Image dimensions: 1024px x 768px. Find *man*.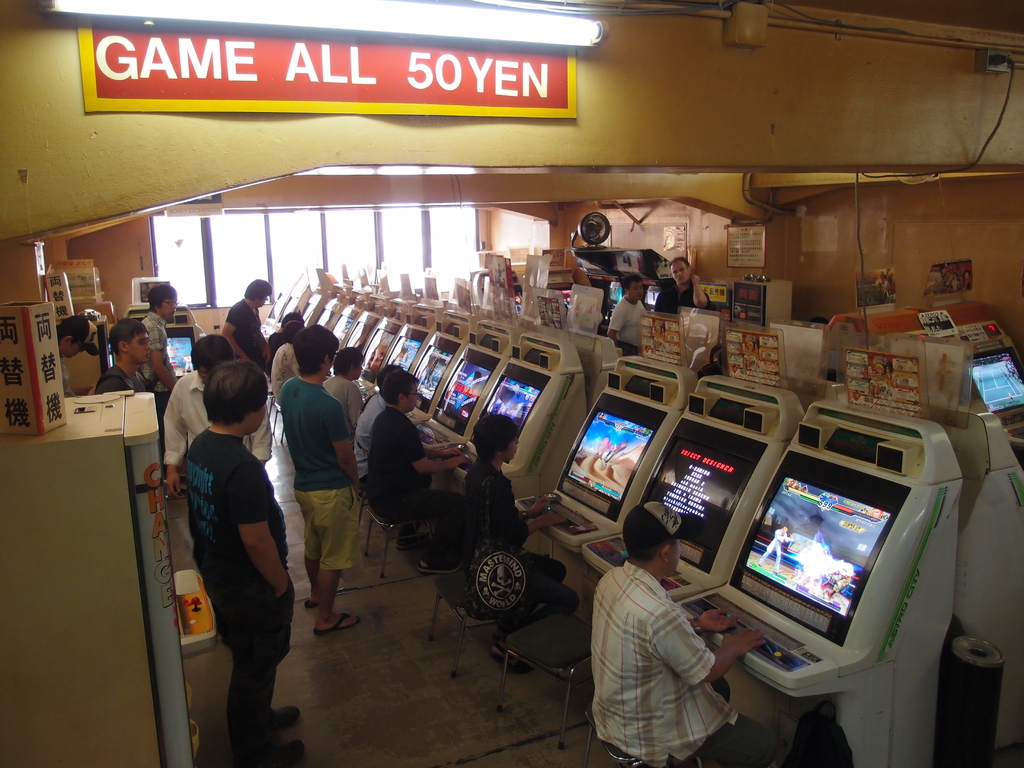
left=320, top=346, right=367, bottom=445.
